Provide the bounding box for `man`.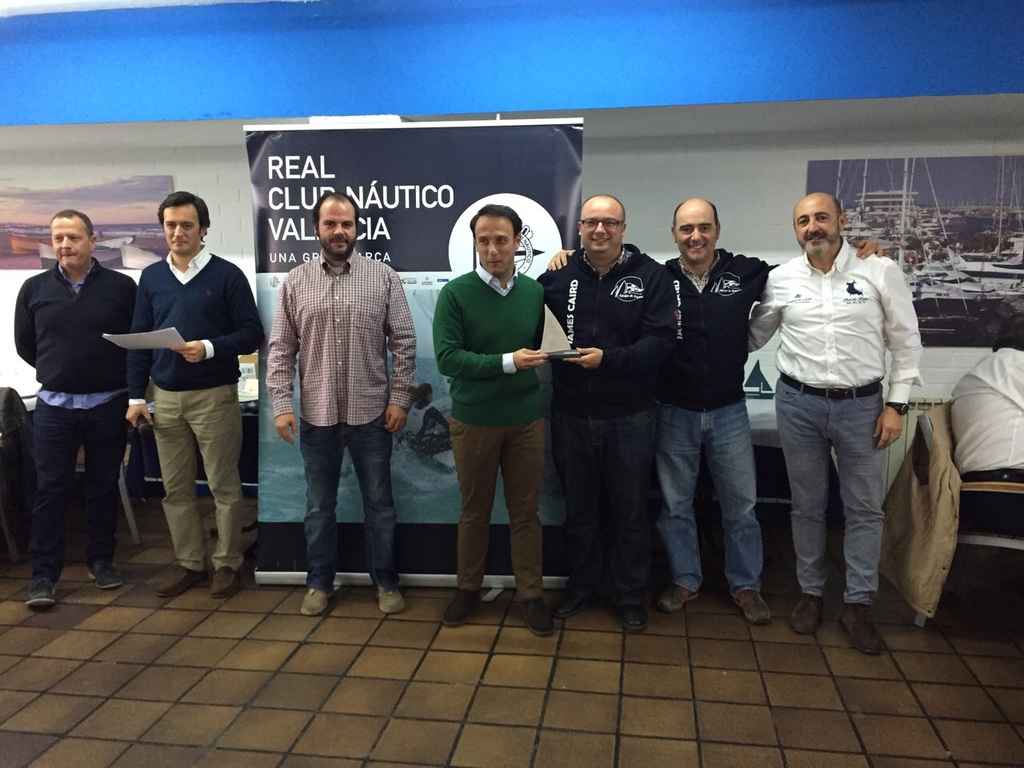
box=[126, 188, 268, 602].
